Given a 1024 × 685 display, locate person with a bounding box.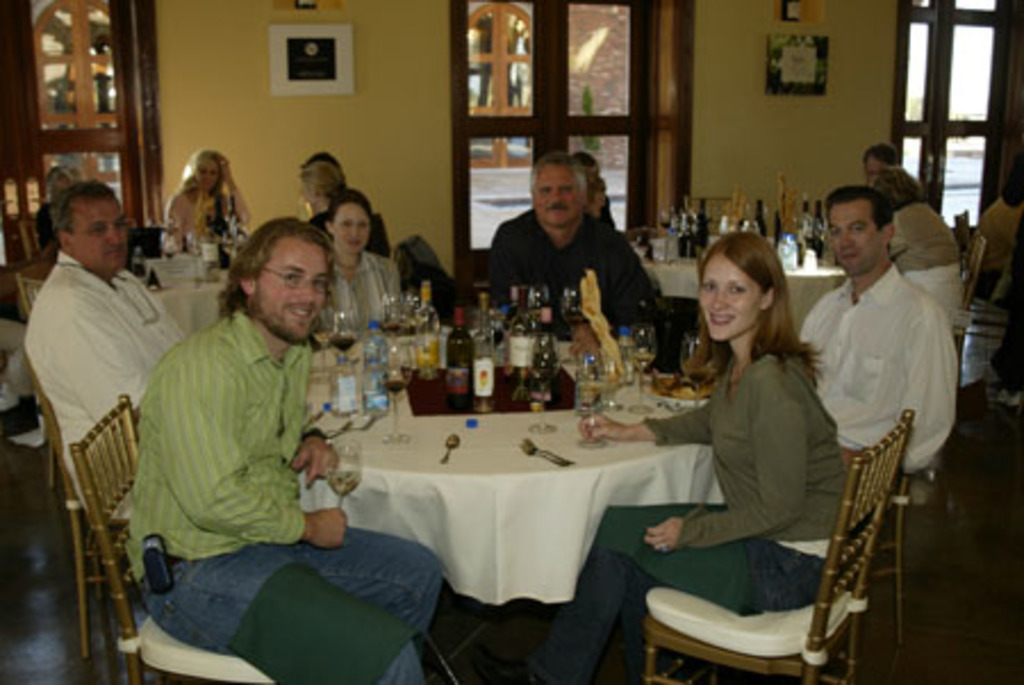
Located: [23, 182, 187, 514].
